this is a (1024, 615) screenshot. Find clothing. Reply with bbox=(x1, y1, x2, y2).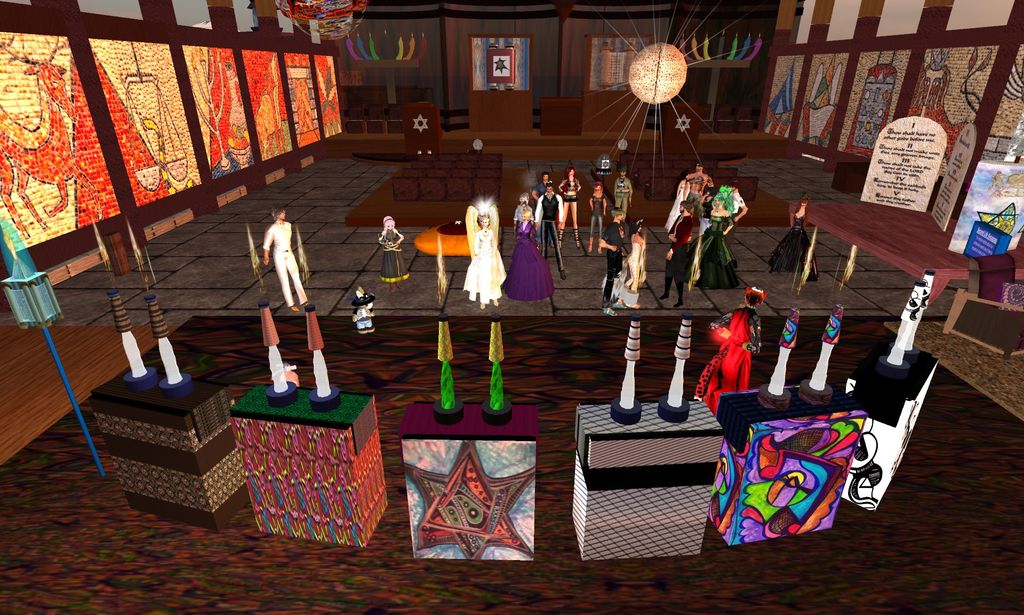
bbox=(694, 299, 767, 422).
